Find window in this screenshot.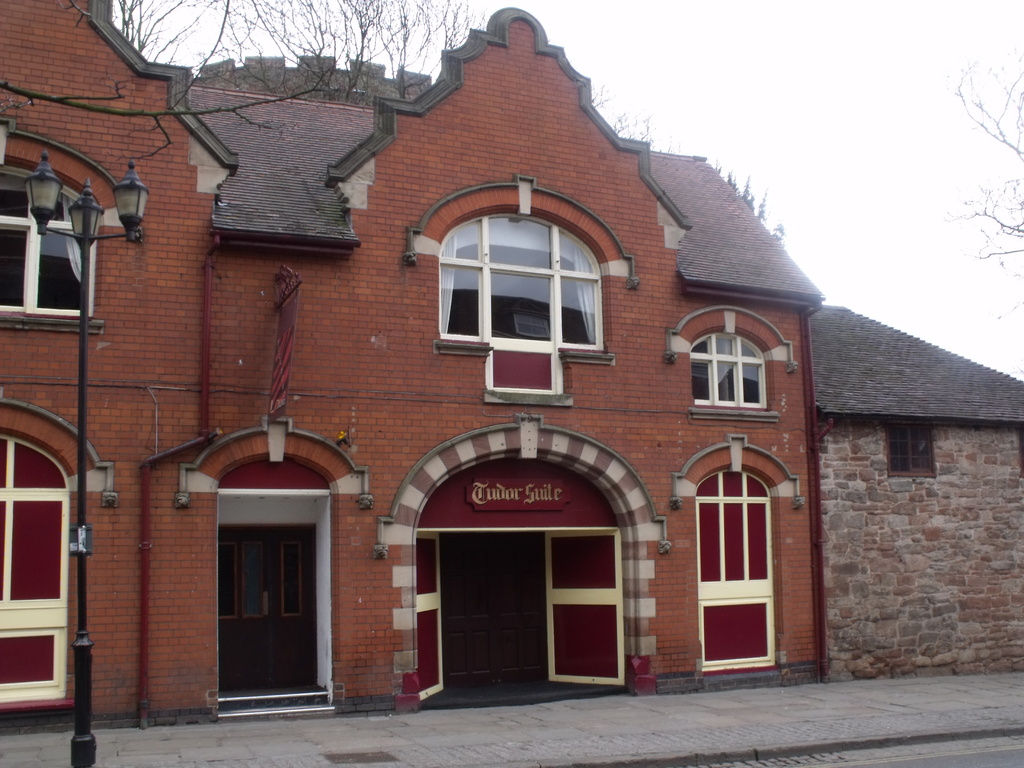
The bounding box for window is crop(690, 331, 765, 410).
